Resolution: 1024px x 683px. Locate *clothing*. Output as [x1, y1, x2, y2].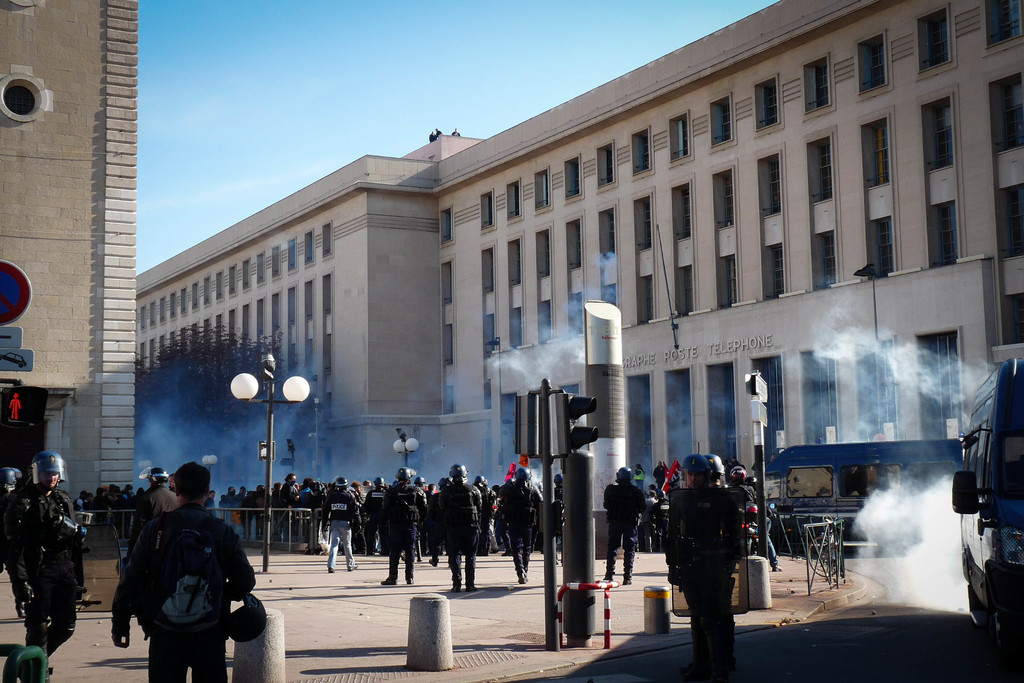
[476, 484, 497, 551].
